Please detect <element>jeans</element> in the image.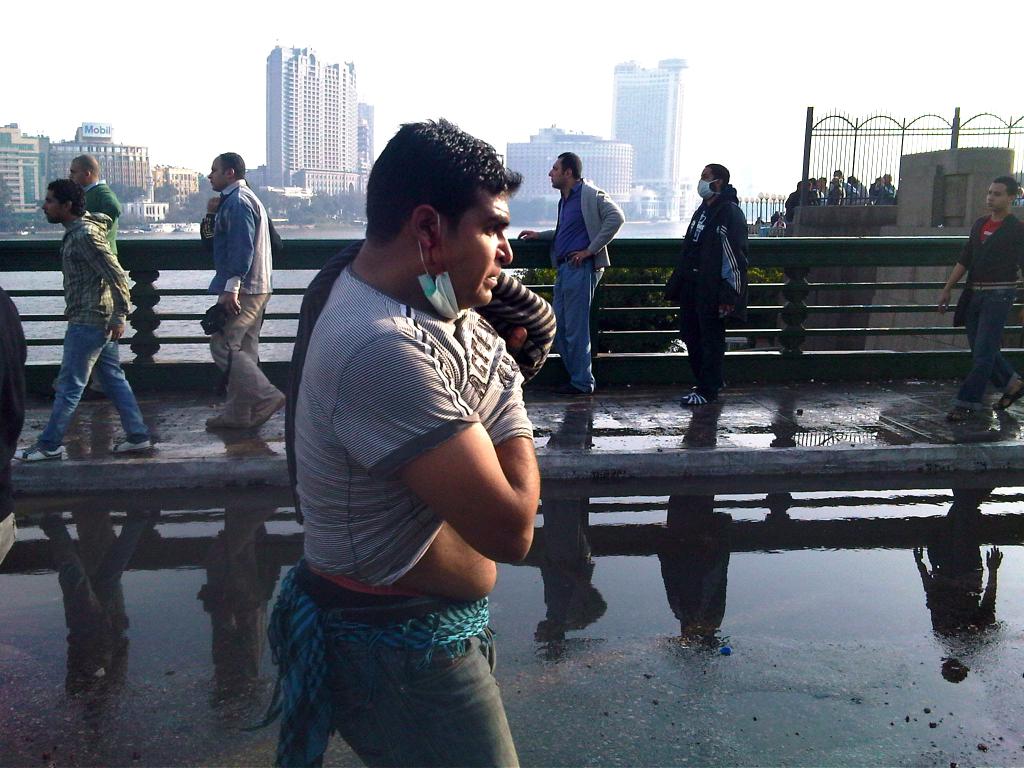
region(278, 589, 521, 755).
